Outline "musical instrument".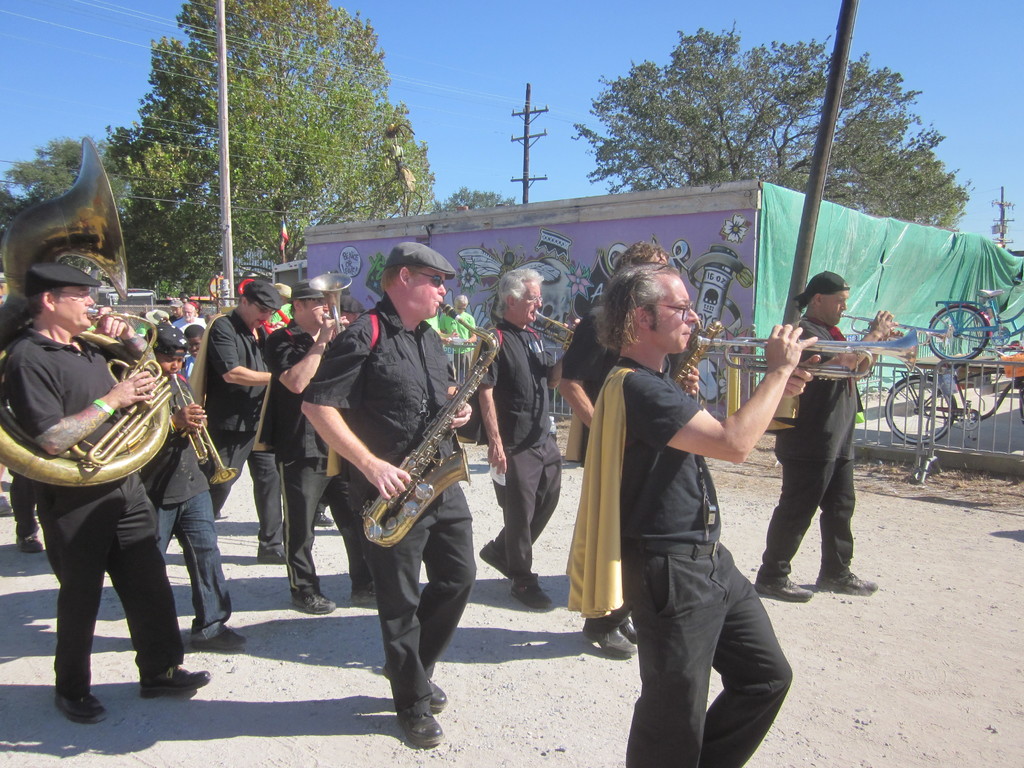
Outline: bbox=[0, 132, 175, 488].
